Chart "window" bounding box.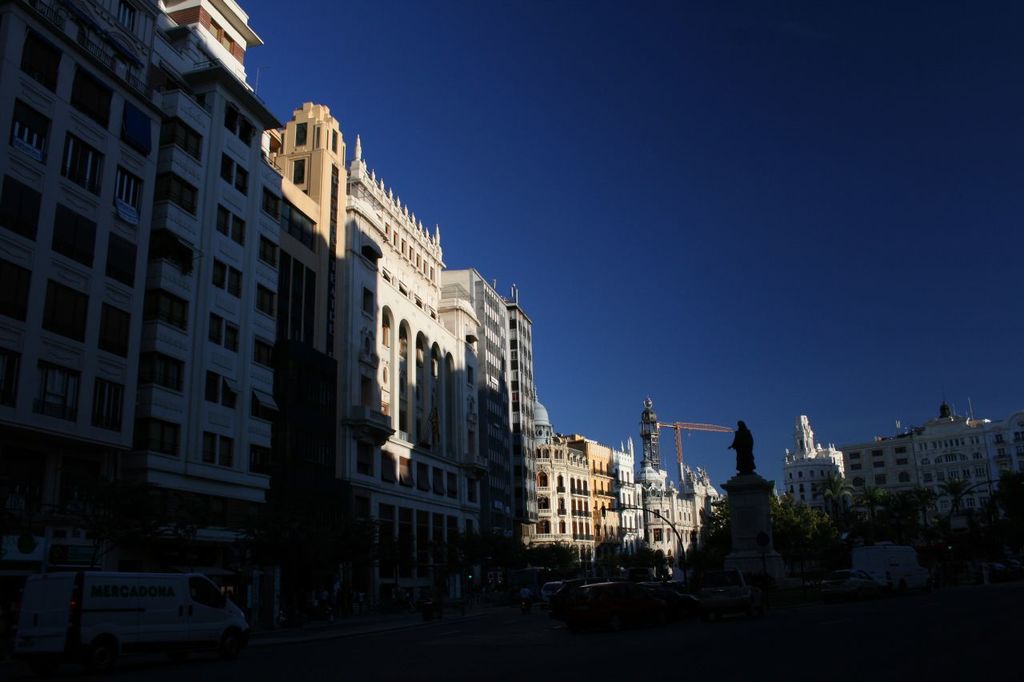
Charted: box(83, 68, 106, 123).
